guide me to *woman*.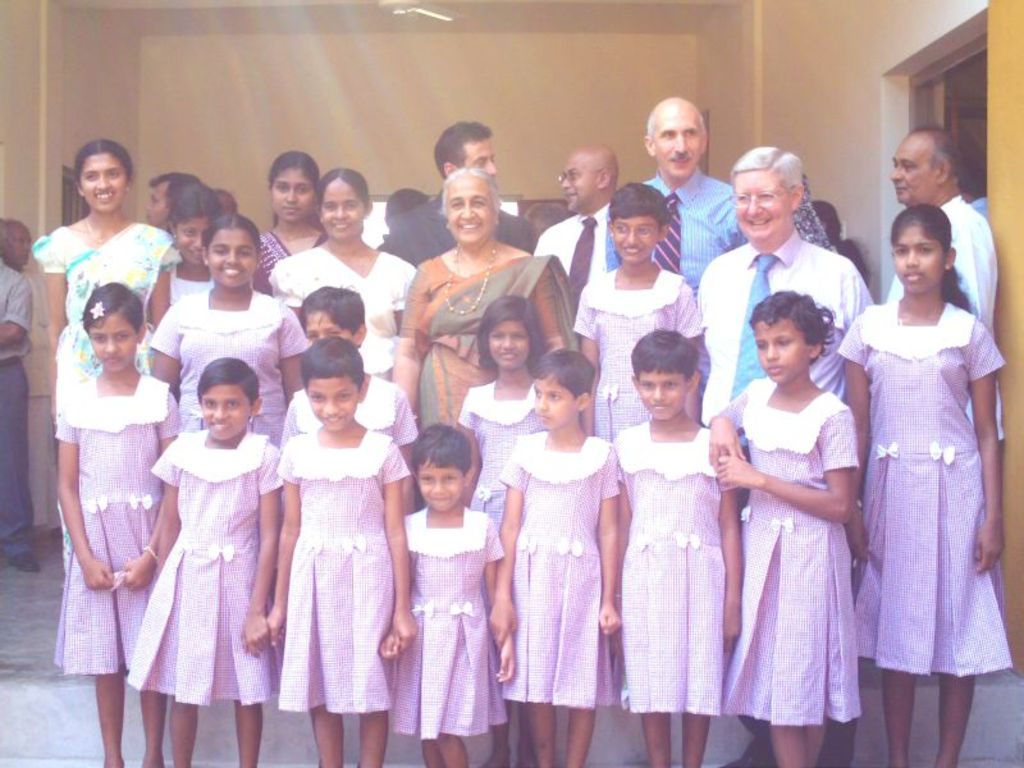
Guidance: <bbox>387, 161, 586, 433</bbox>.
